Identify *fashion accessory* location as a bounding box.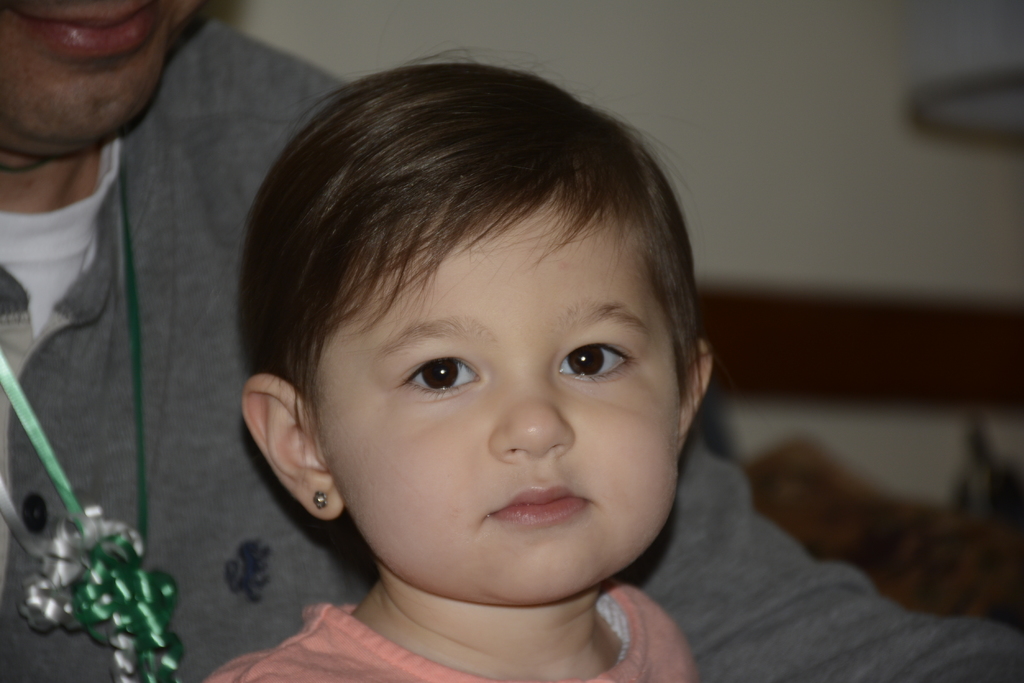
(x1=311, y1=491, x2=324, y2=503).
